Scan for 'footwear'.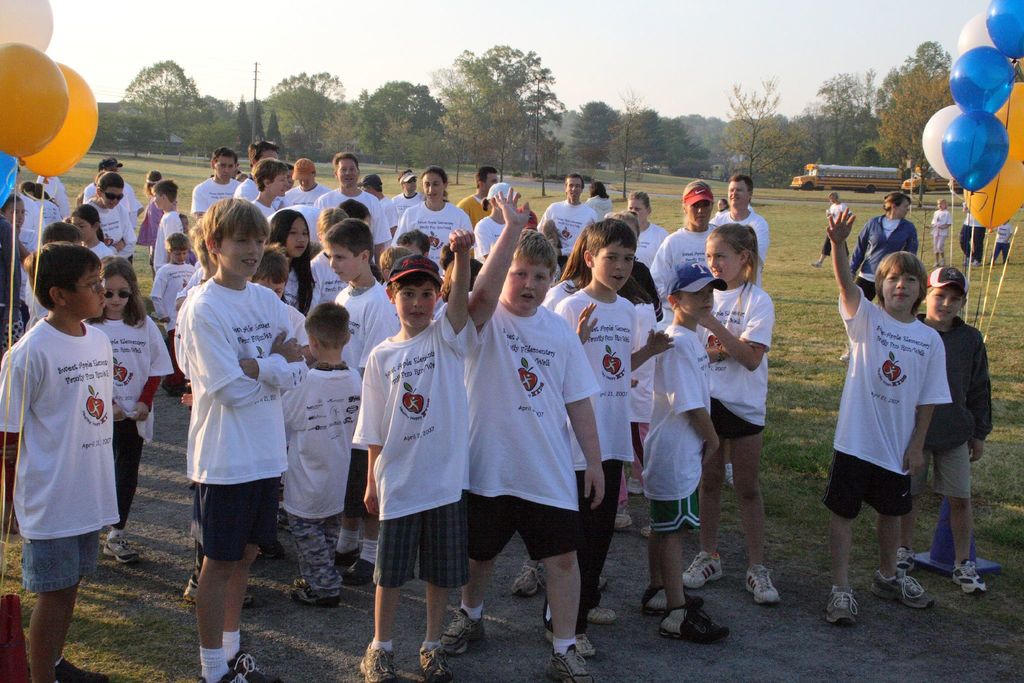
Scan result: pyautogui.locateOnScreen(949, 554, 987, 595).
